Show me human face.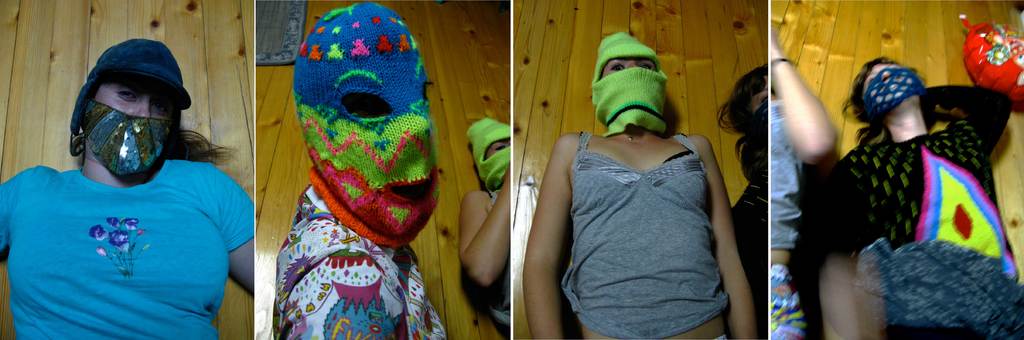
human face is here: locate(863, 61, 922, 100).
